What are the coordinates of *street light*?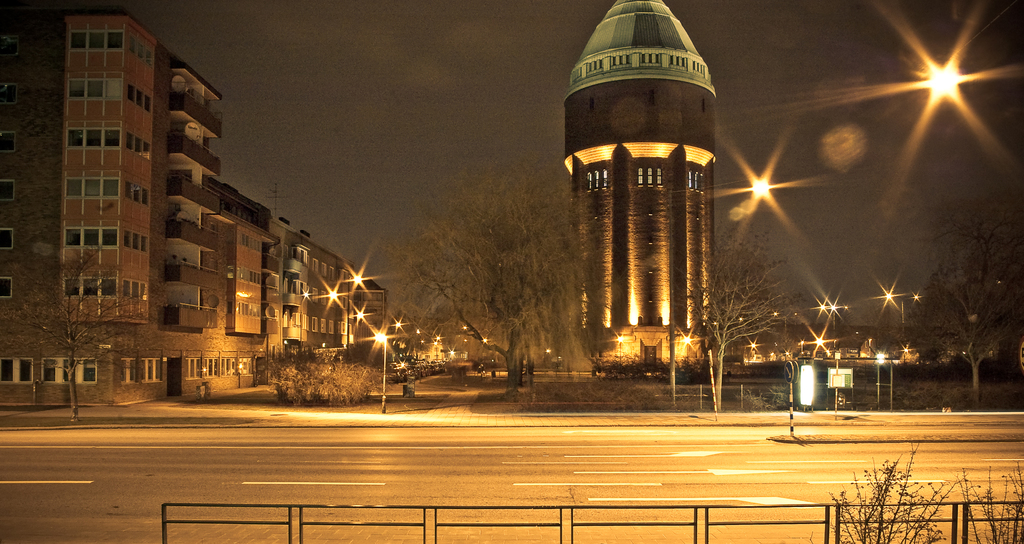
(347, 273, 364, 353).
